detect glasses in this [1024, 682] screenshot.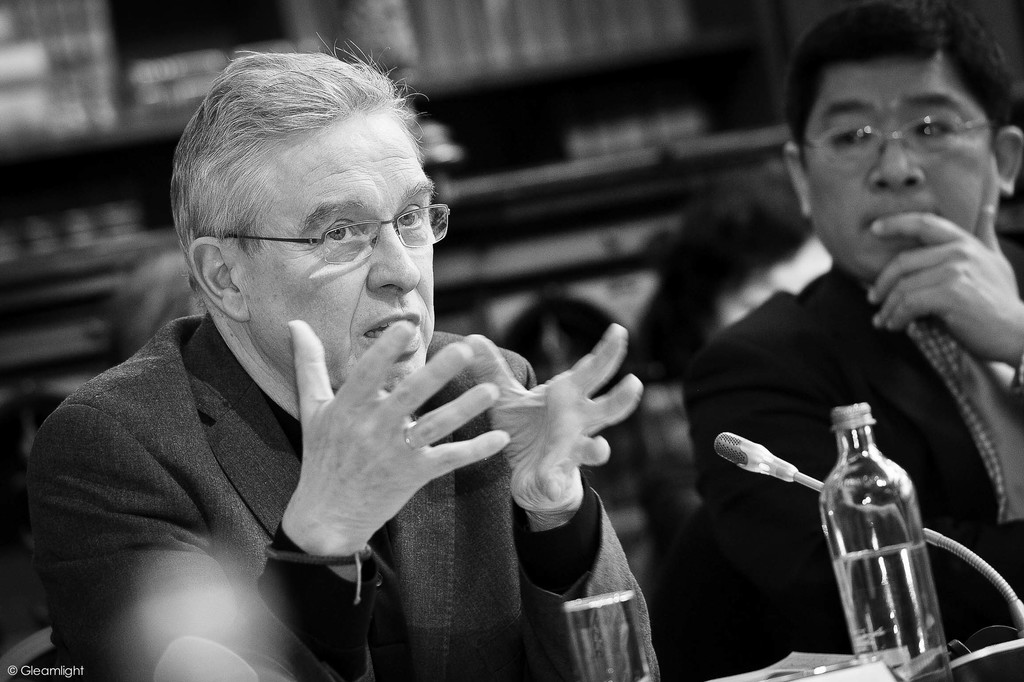
Detection: (left=222, top=205, right=452, bottom=263).
